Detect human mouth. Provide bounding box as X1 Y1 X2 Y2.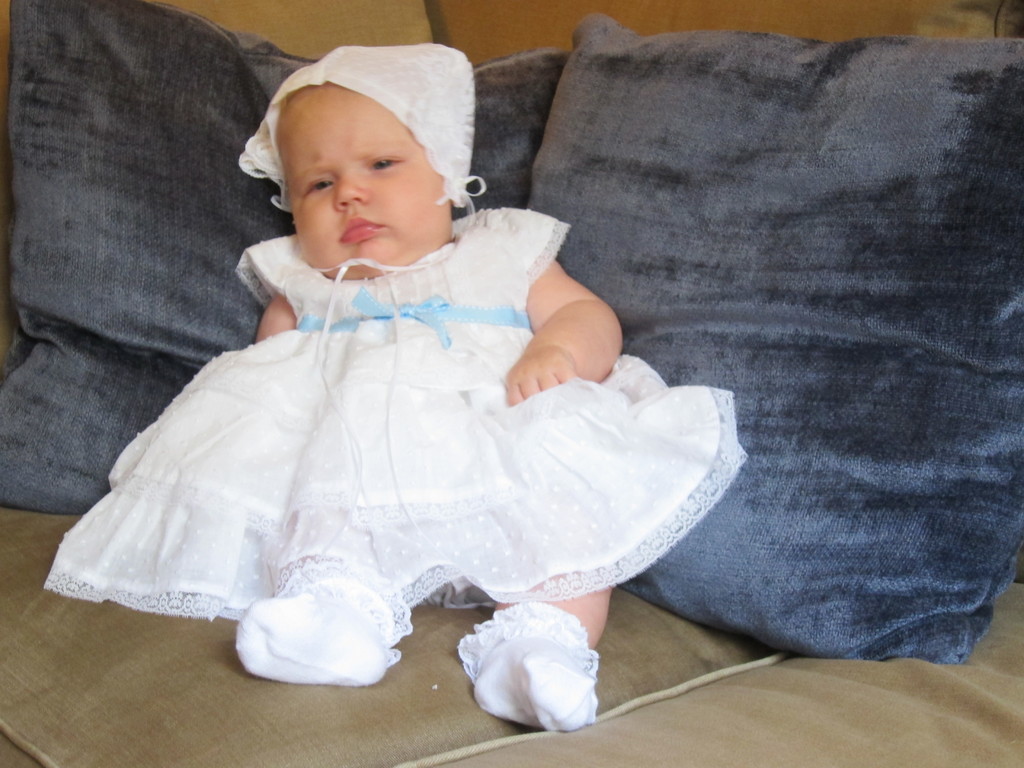
340 215 383 243.
